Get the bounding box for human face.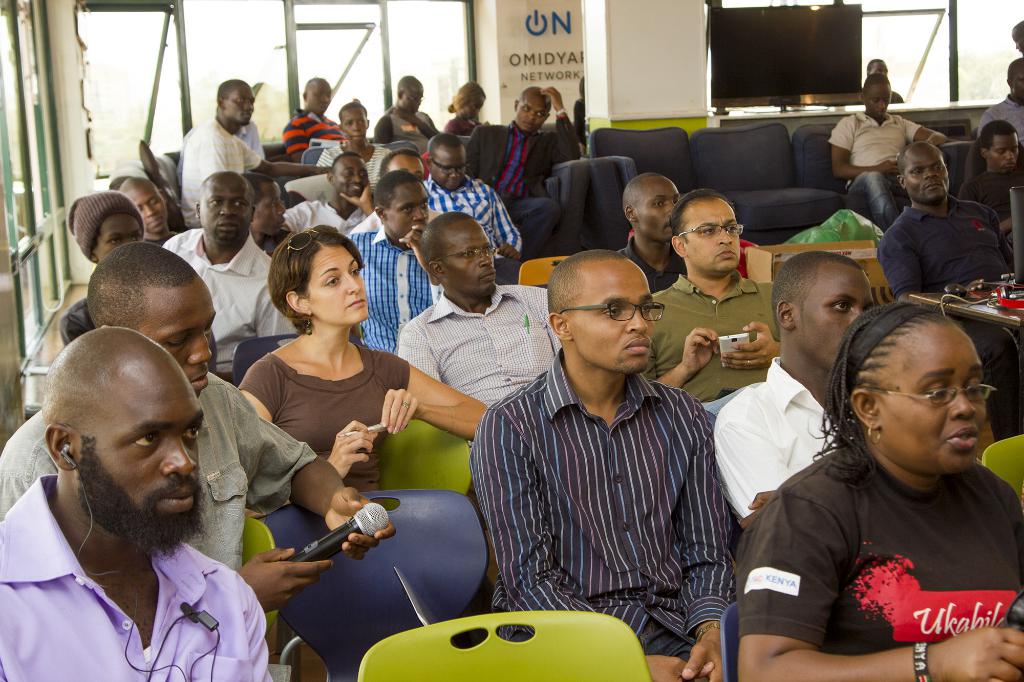
136:195:161:228.
